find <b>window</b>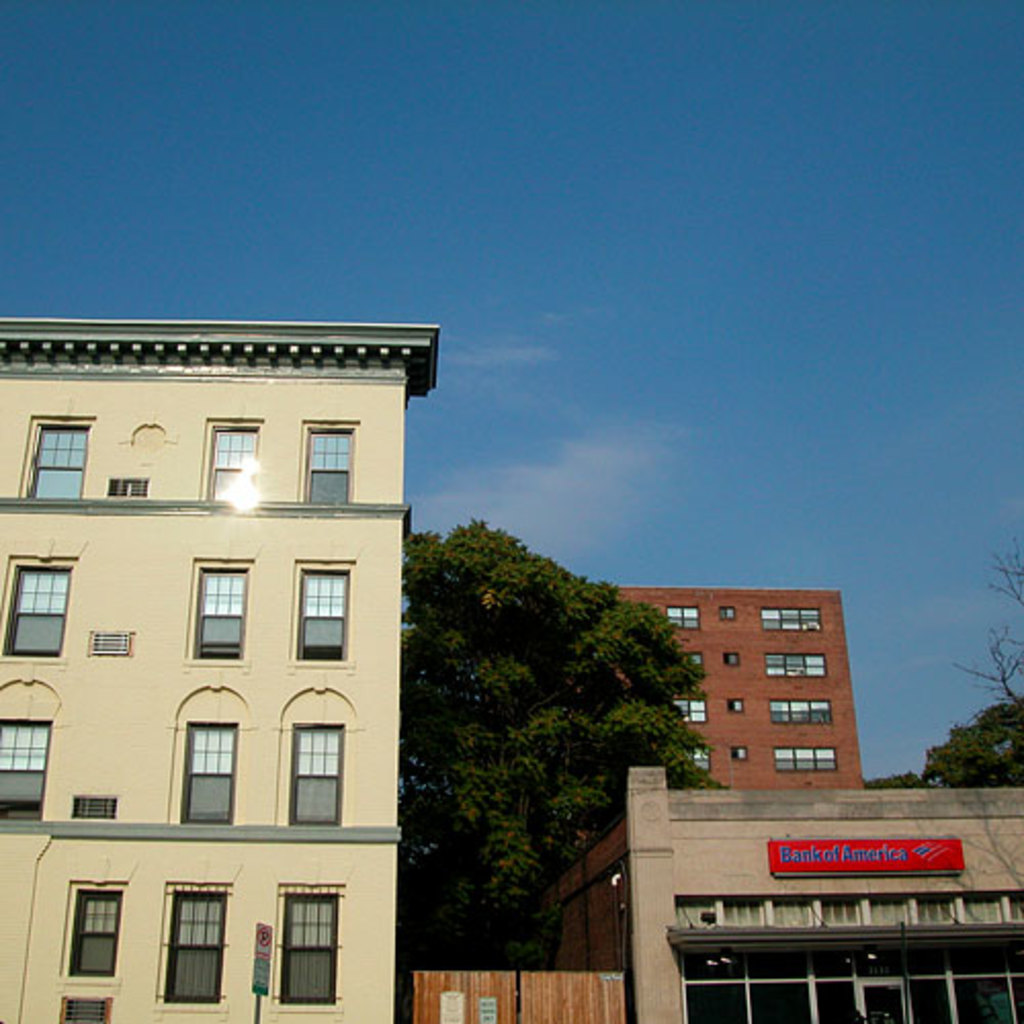
rect(172, 717, 244, 840)
